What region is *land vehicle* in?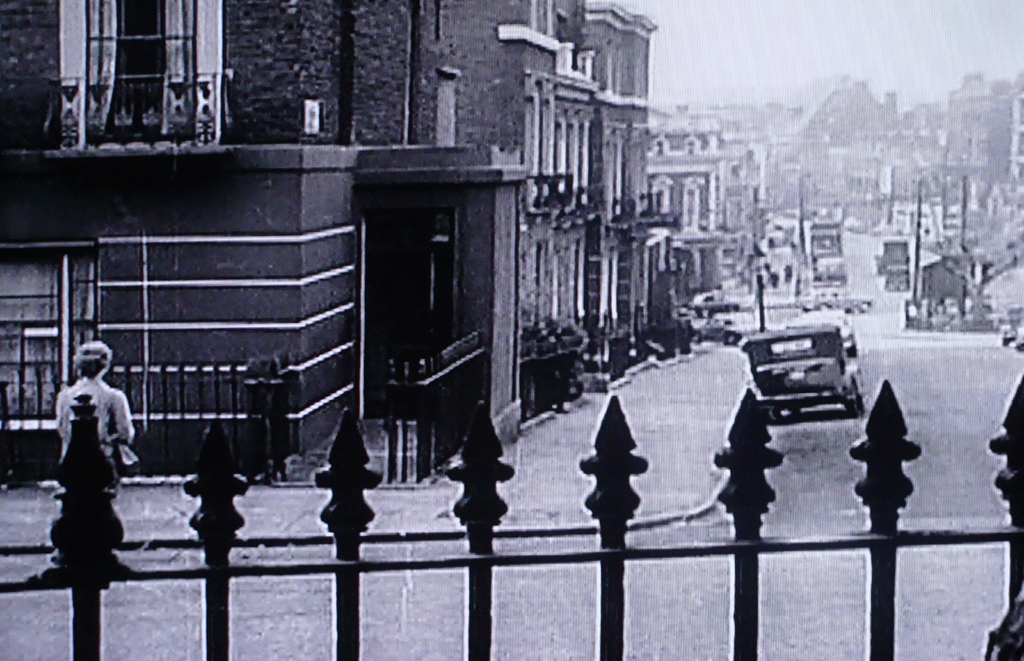
(x1=808, y1=216, x2=844, y2=234).
